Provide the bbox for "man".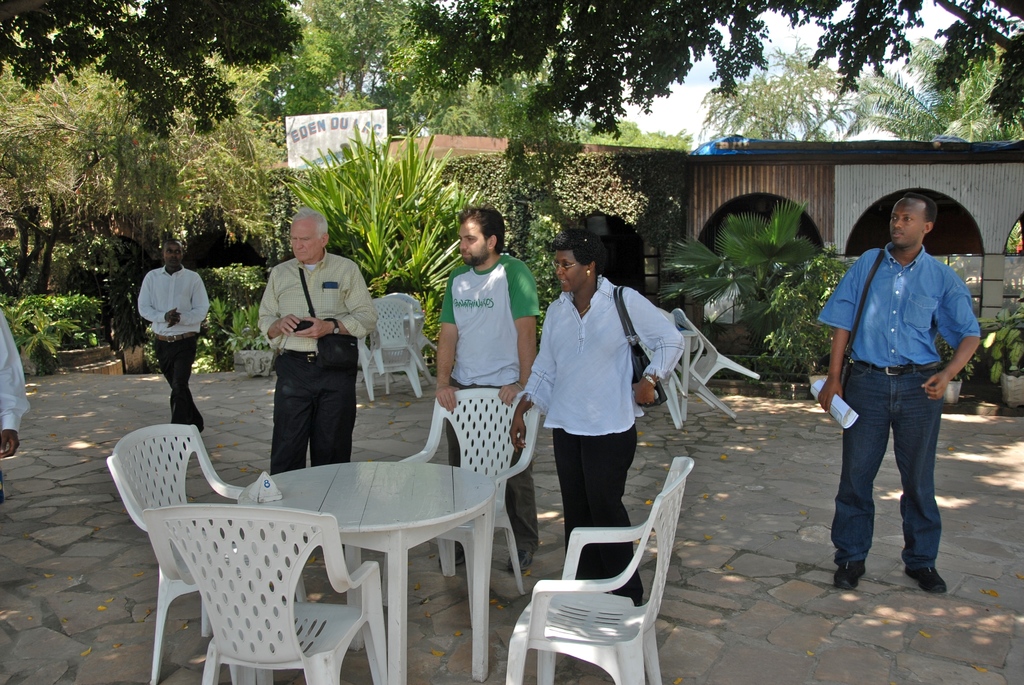
bbox=(428, 205, 540, 574).
